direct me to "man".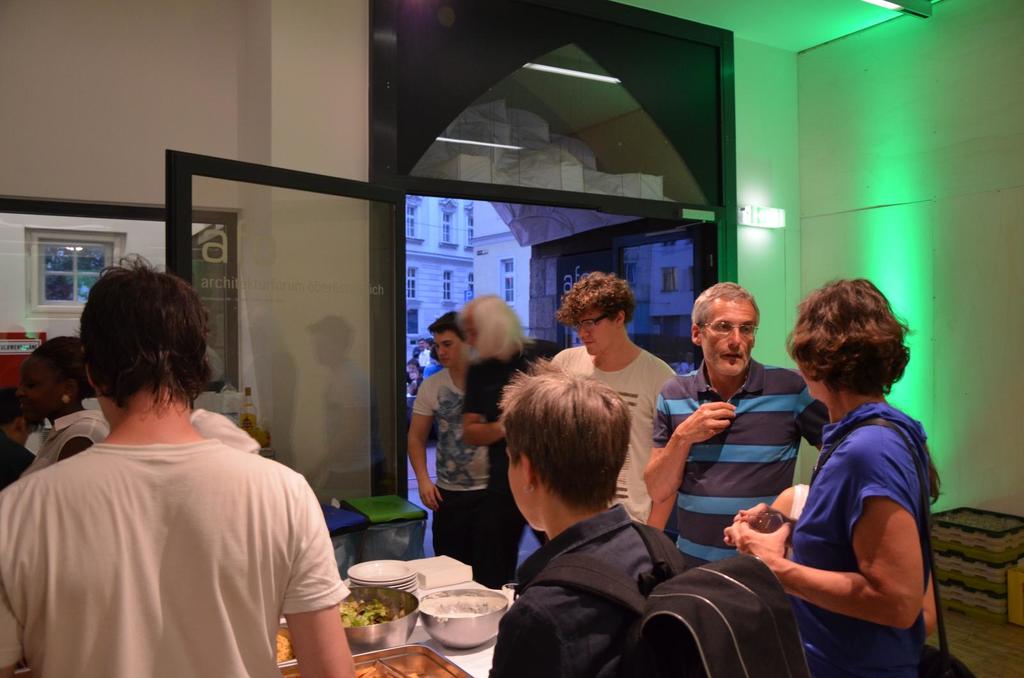
Direction: select_region(414, 333, 431, 372).
